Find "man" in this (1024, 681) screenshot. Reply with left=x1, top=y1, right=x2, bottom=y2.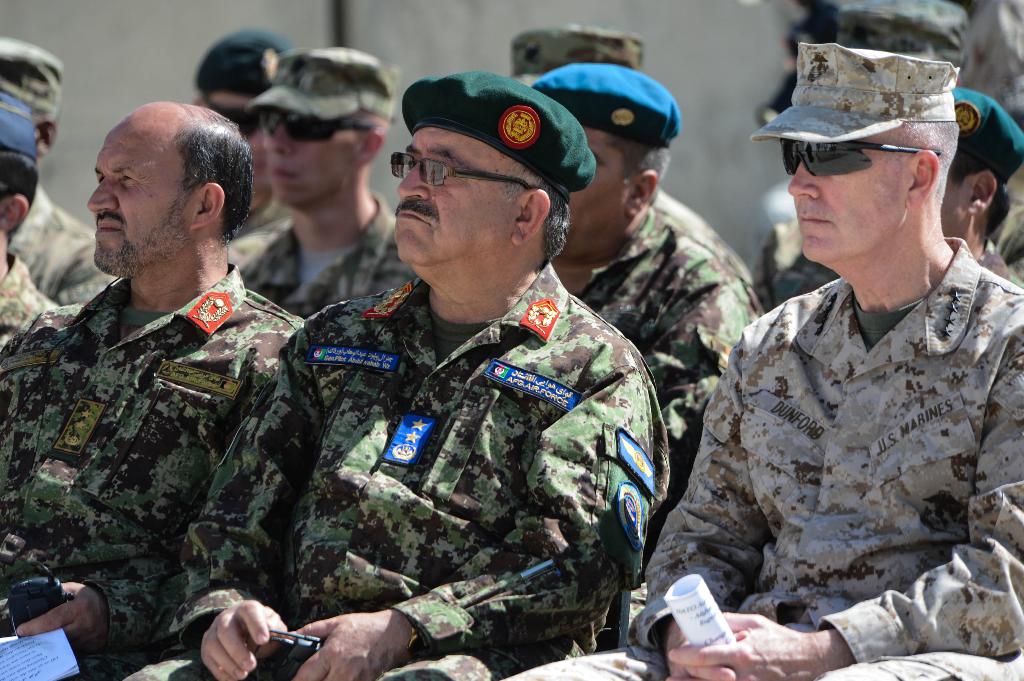
left=194, top=31, right=303, bottom=265.
